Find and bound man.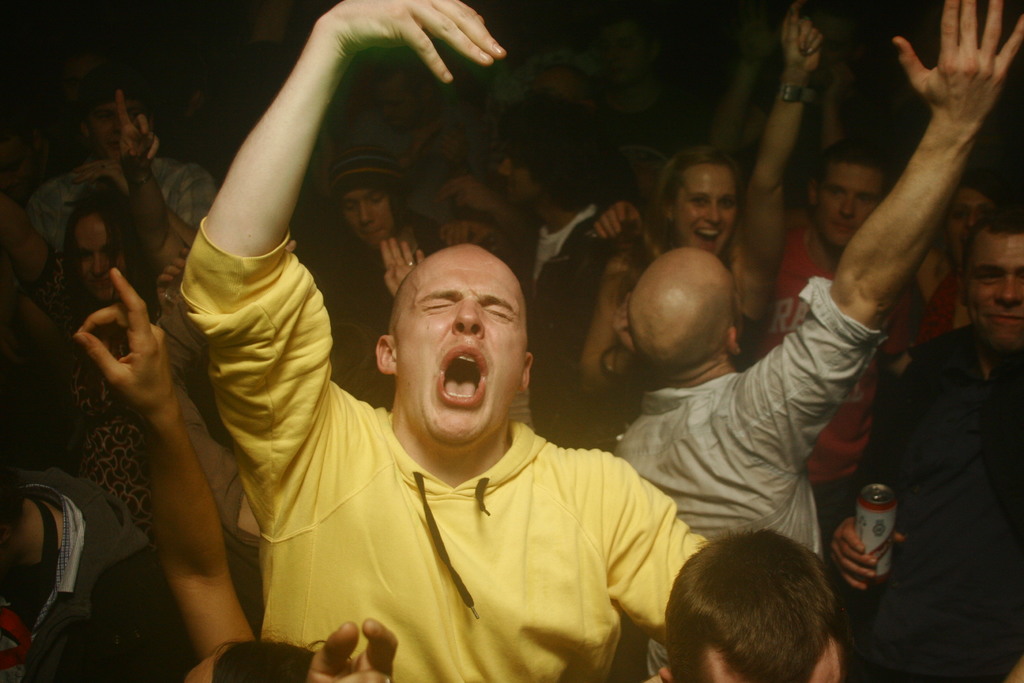
Bound: region(493, 102, 635, 450).
